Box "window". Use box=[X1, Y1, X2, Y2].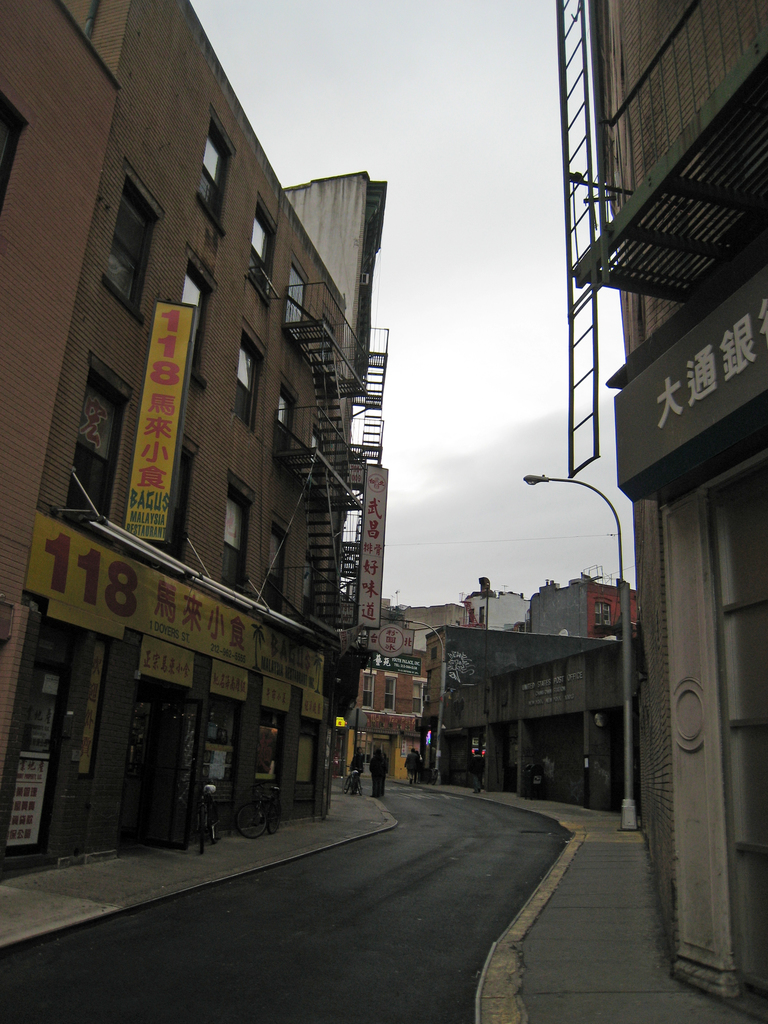
box=[42, 335, 143, 527].
